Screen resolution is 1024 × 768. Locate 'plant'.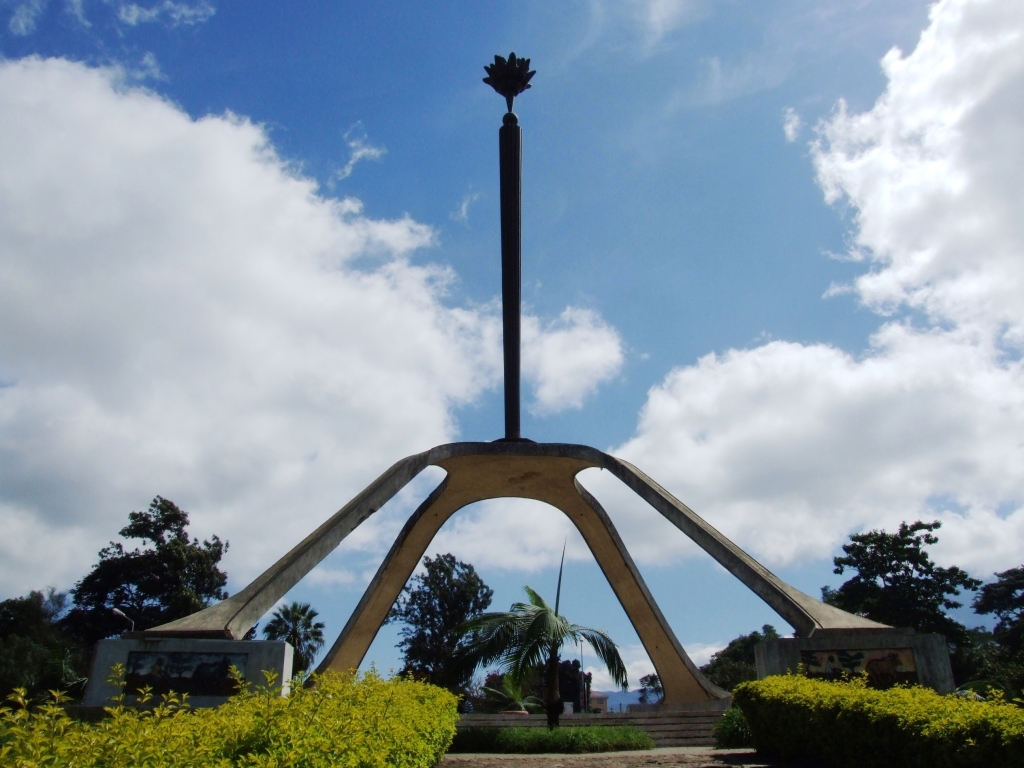
x1=31 y1=687 x2=69 y2=767.
